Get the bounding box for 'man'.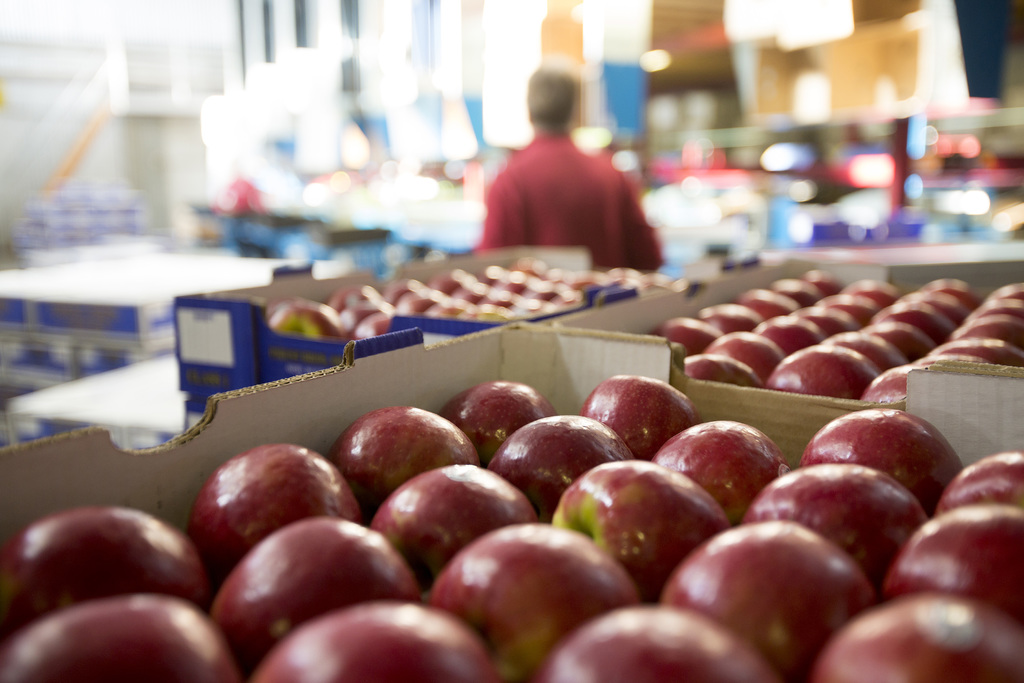
box(469, 60, 664, 276).
